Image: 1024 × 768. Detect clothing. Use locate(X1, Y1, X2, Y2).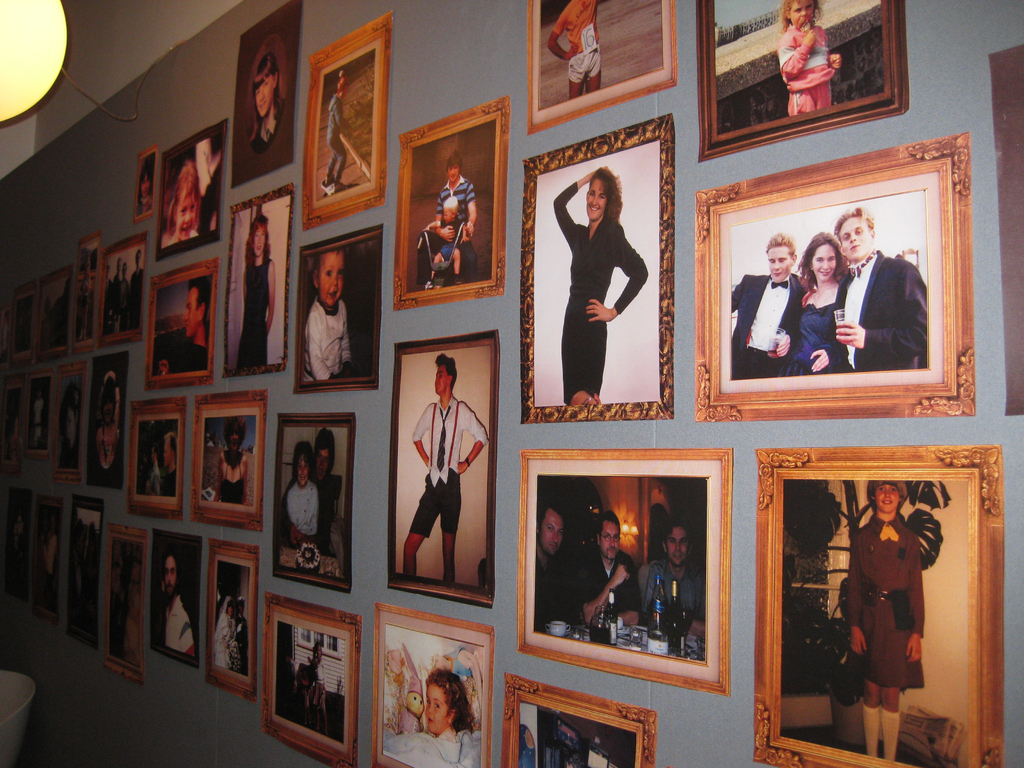
locate(168, 228, 198, 243).
